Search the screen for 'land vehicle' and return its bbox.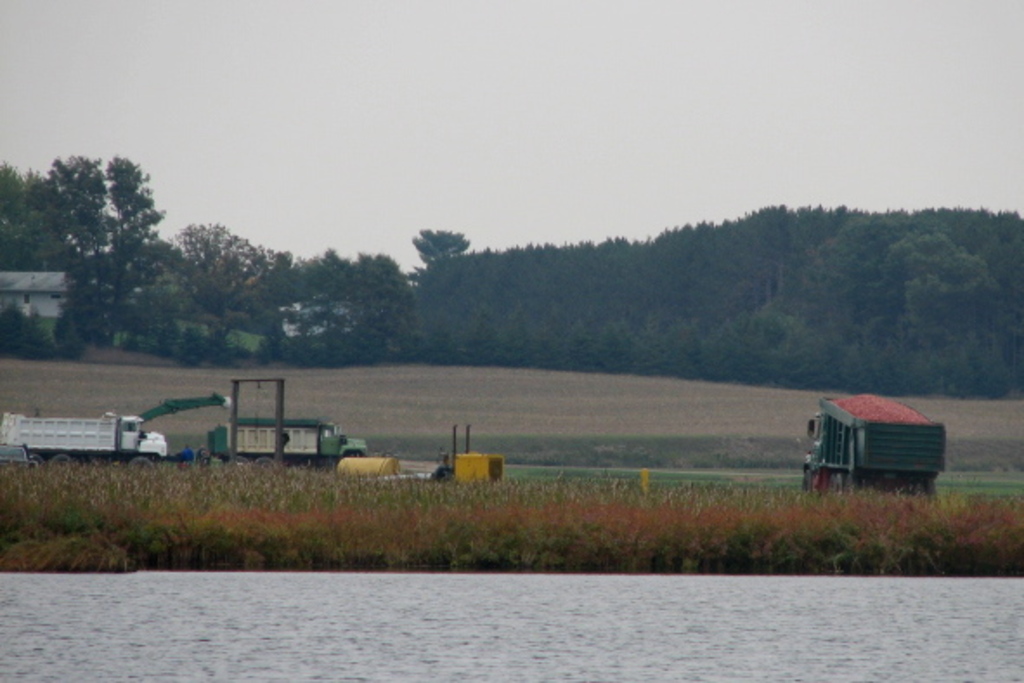
Found: <box>135,387,374,472</box>.
